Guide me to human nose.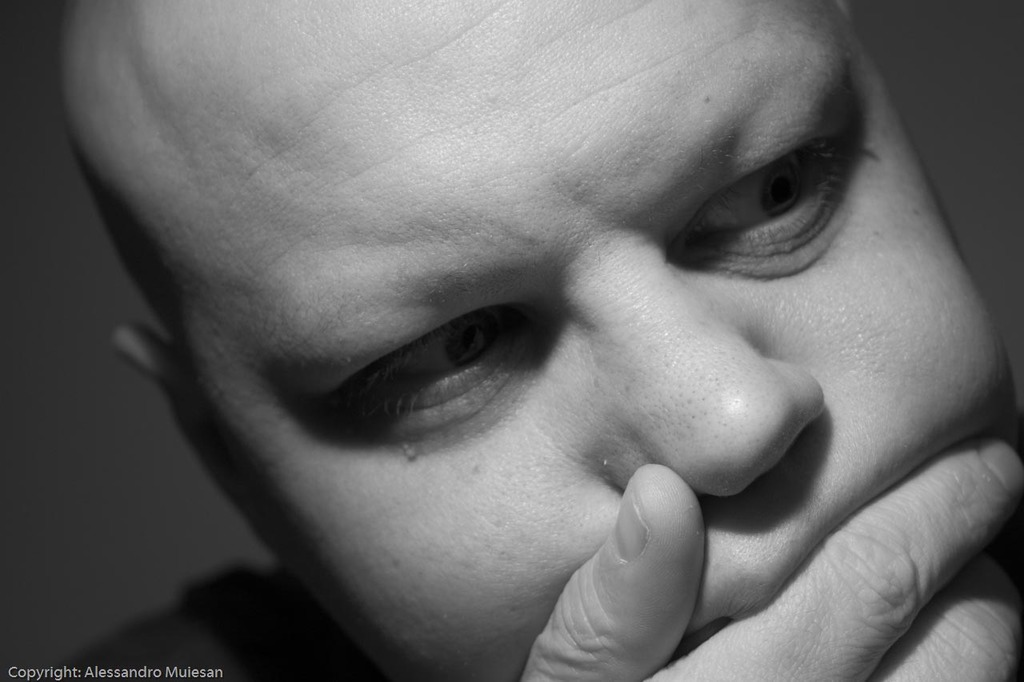
Guidance: BBox(596, 237, 824, 497).
